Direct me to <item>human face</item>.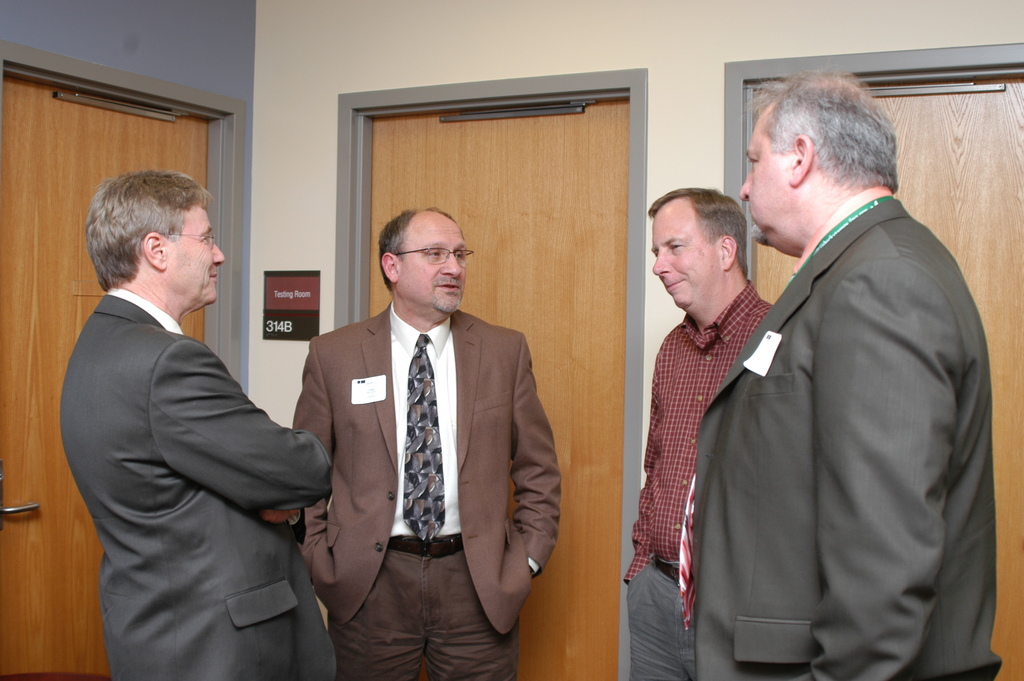
Direction: Rect(650, 196, 719, 308).
